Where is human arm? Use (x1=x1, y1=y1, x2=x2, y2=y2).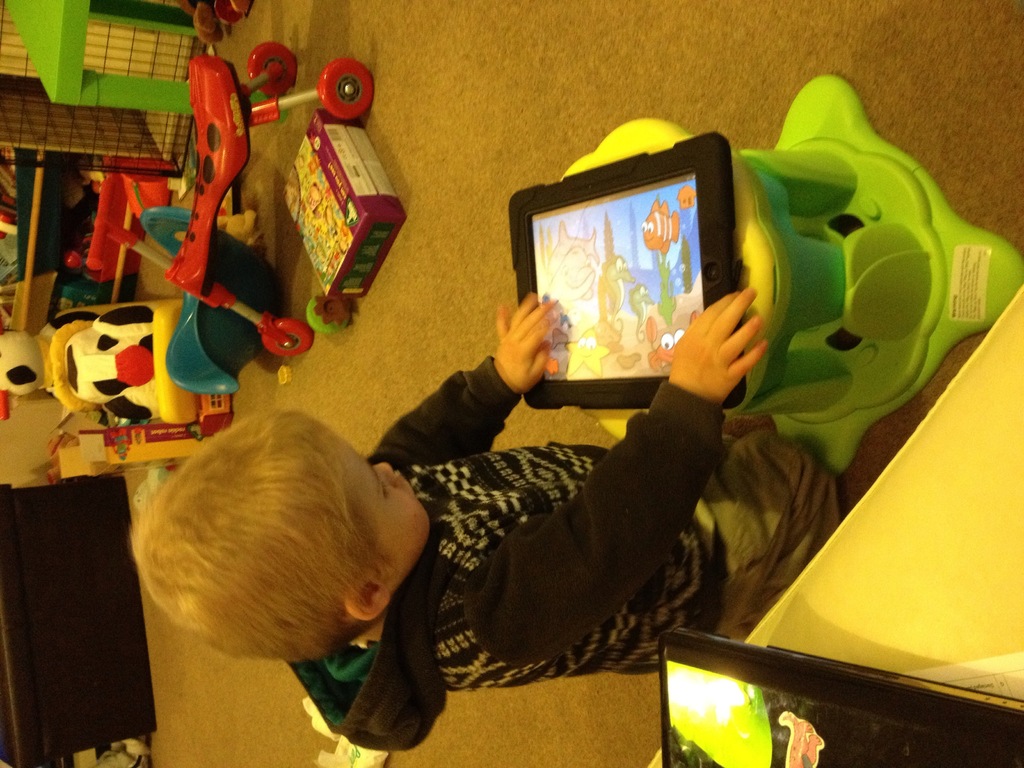
(x1=383, y1=319, x2=580, y2=472).
